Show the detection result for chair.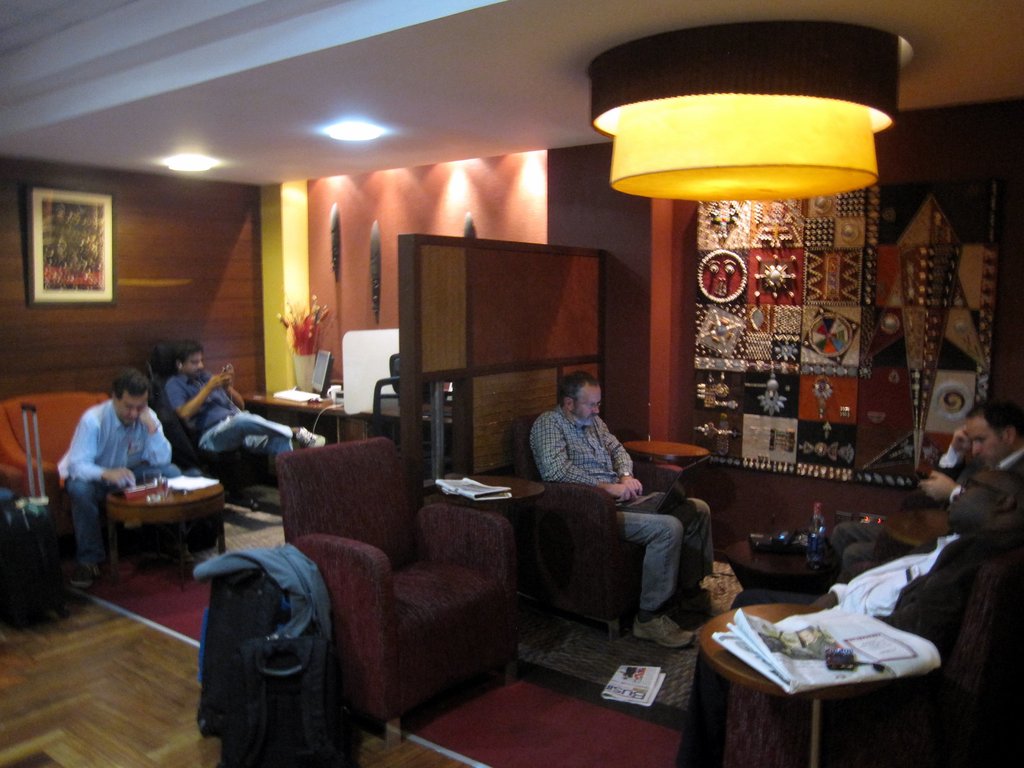
detection(267, 421, 527, 739).
